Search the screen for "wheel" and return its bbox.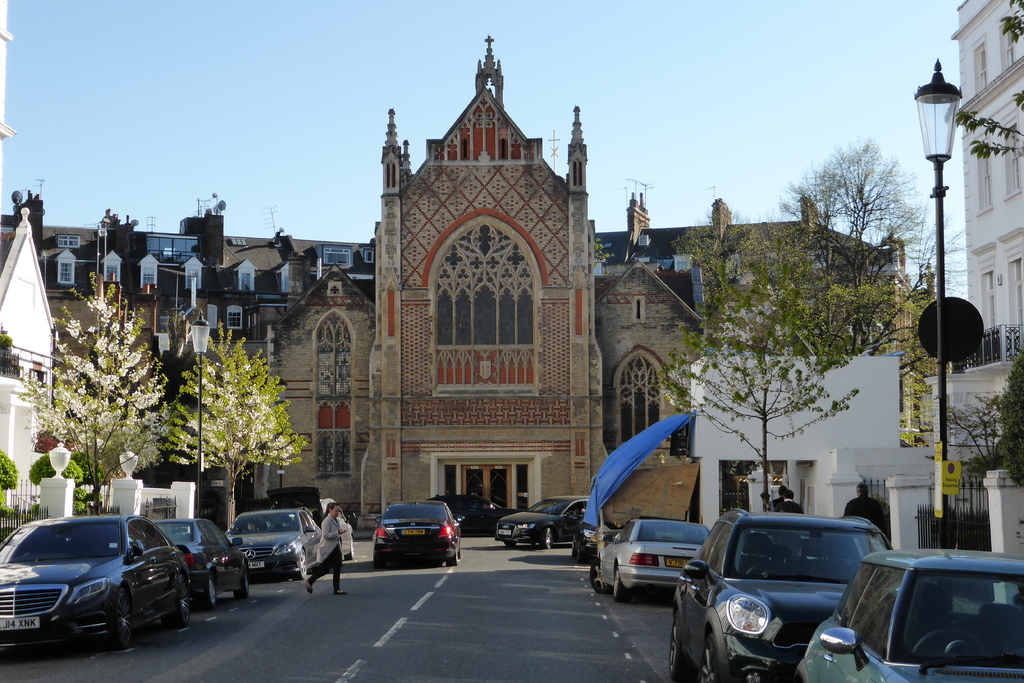
Found: rect(169, 570, 195, 630).
